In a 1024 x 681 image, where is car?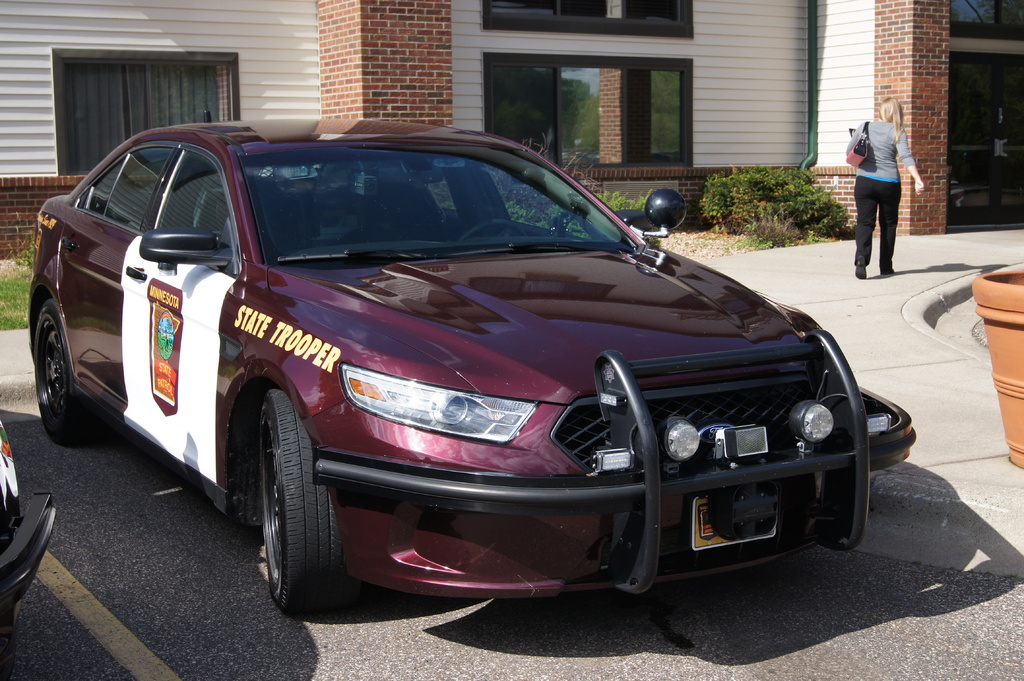
l=28, t=115, r=921, b=624.
